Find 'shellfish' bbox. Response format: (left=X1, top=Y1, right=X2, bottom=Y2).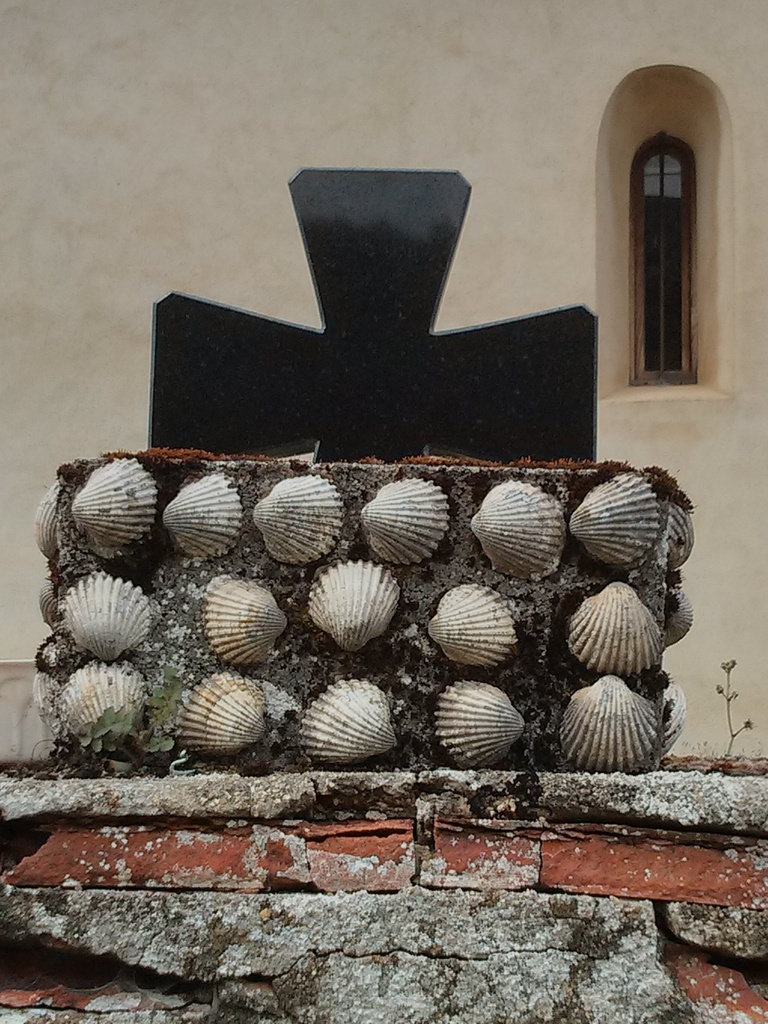
(left=664, top=675, right=691, bottom=755).
